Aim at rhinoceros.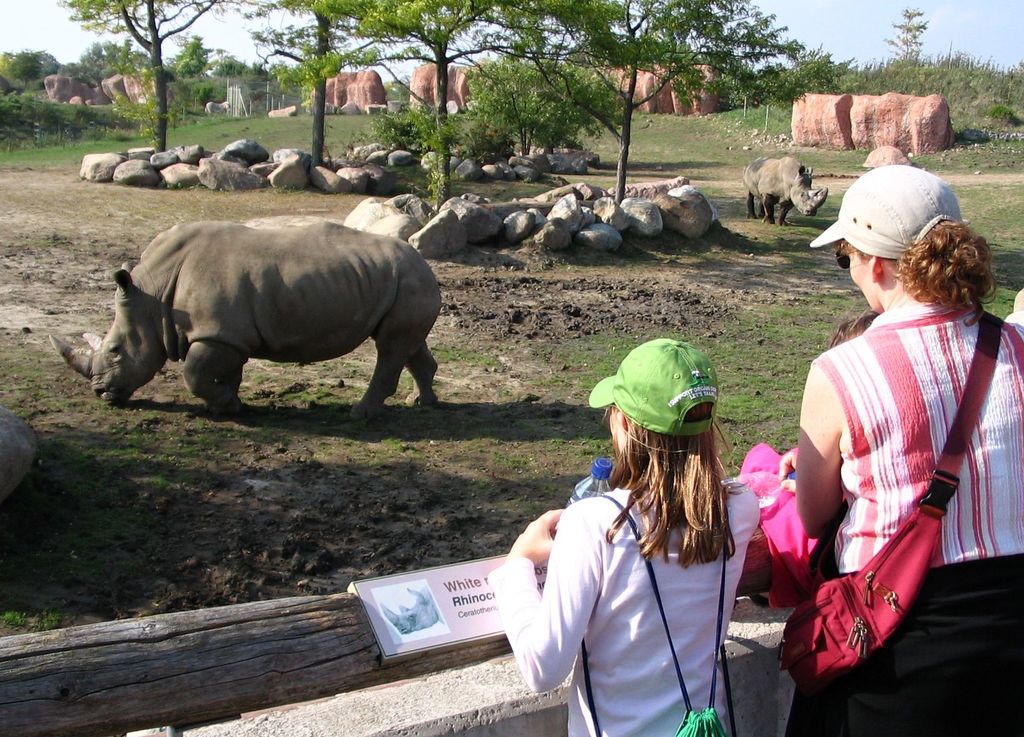
Aimed at box=[31, 216, 452, 424].
